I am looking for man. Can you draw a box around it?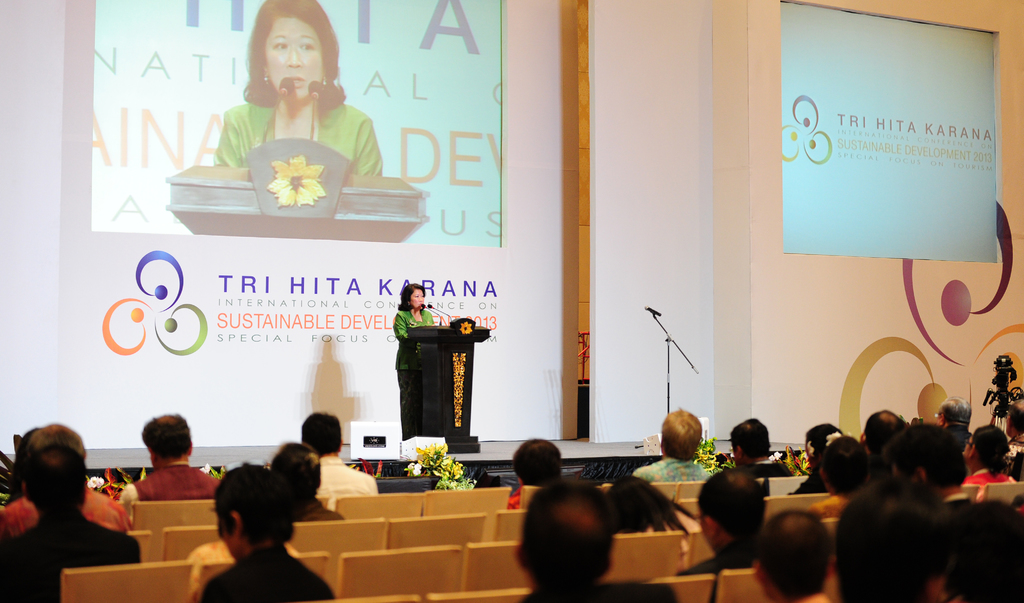
Sure, the bounding box is [x1=294, y1=403, x2=394, y2=510].
